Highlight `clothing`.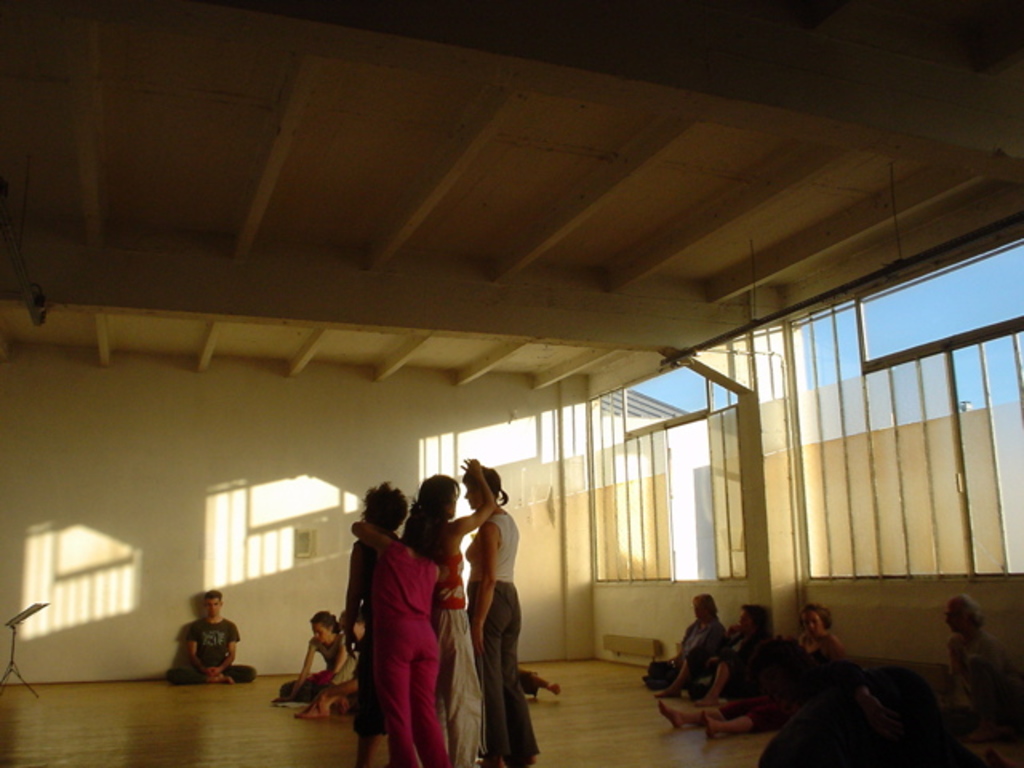
Highlighted region: BBox(650, 611, 725, 683).
